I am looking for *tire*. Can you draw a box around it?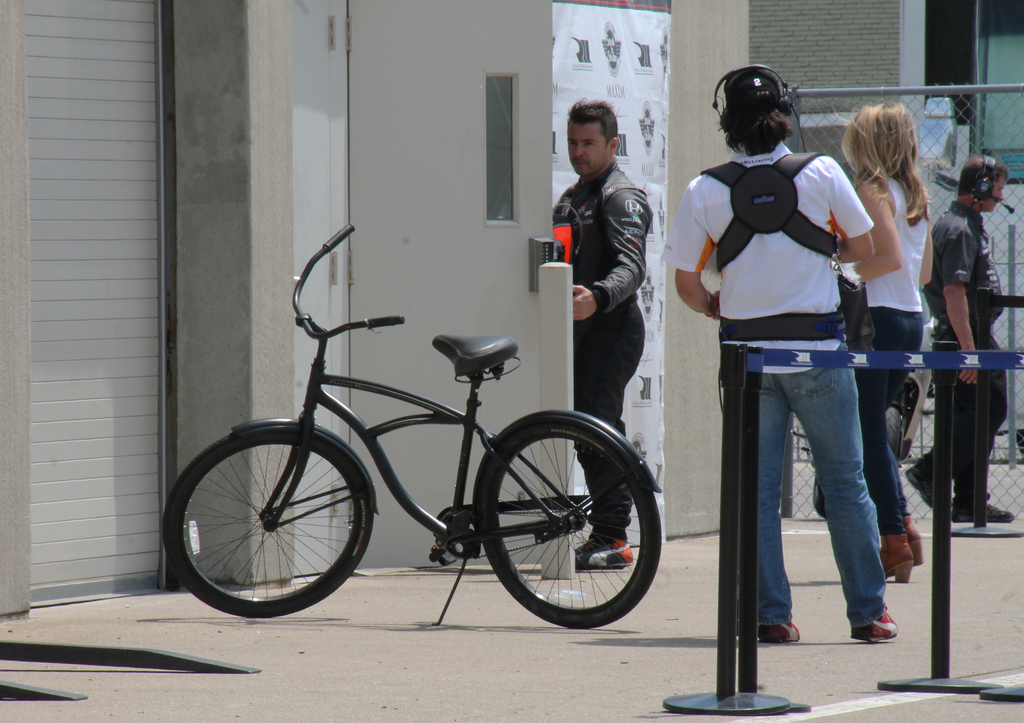
Sure, the bounding box is rect(475, 415, 657, 634).
